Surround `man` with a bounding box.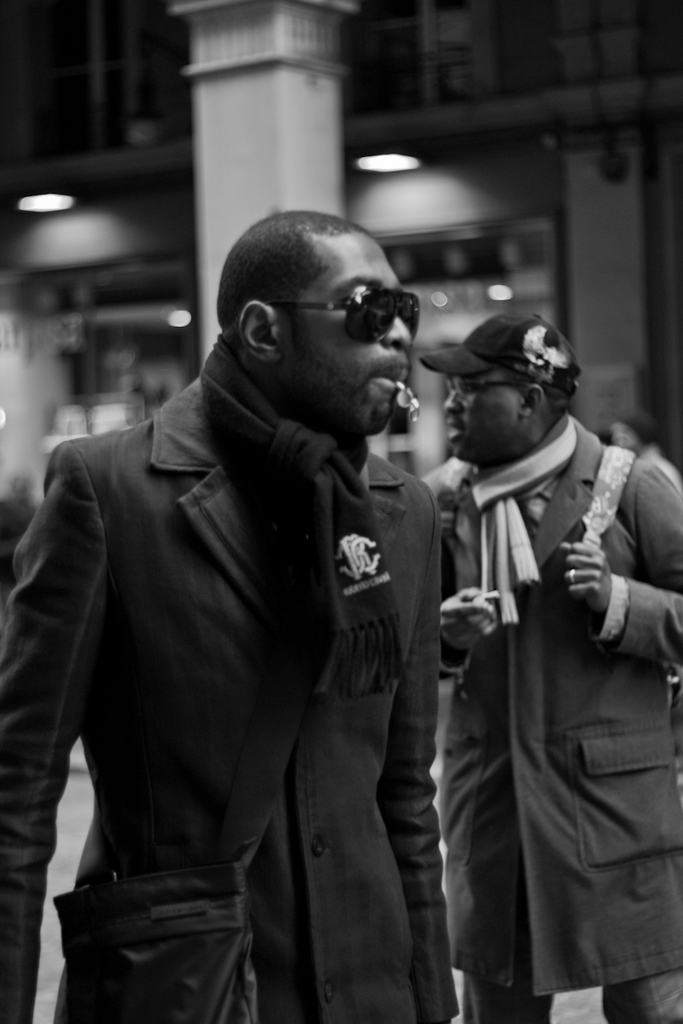
select_region(417, 311, 682, 1023).
